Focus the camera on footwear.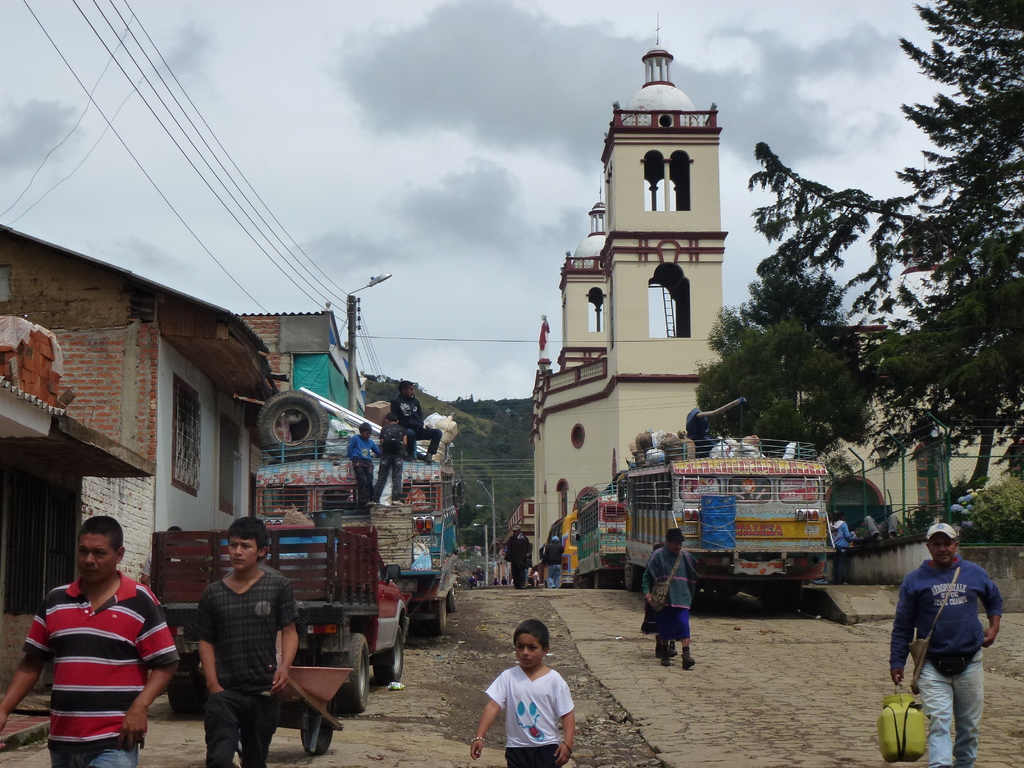
Focus region: bbox=(408, 451, 414, 461).
